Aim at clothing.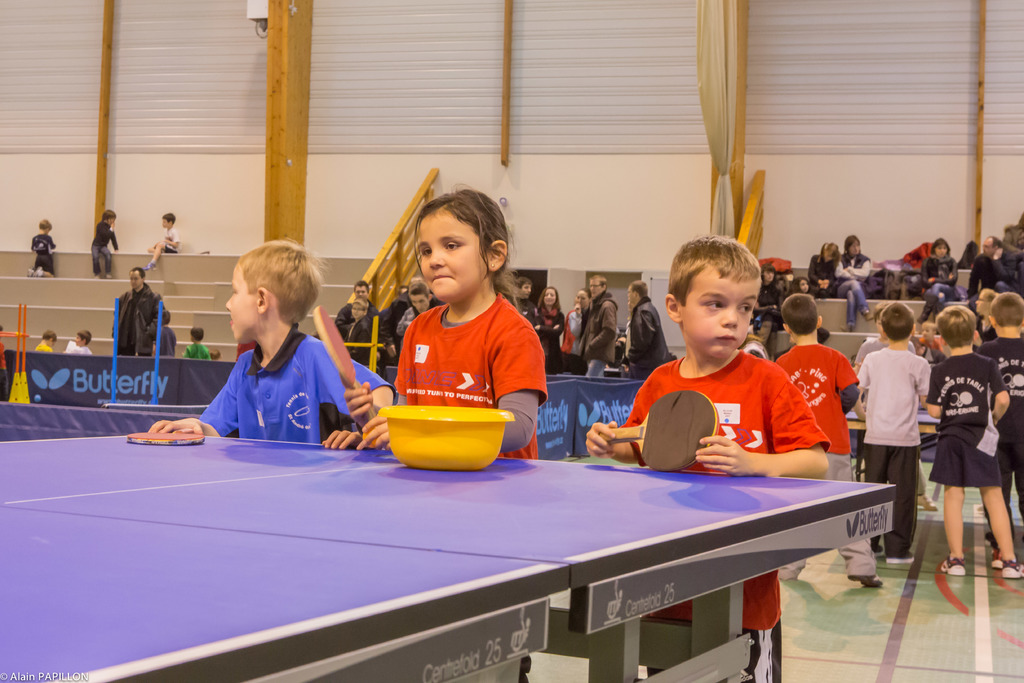
Aimed at [969, 254, 1009, 305].
